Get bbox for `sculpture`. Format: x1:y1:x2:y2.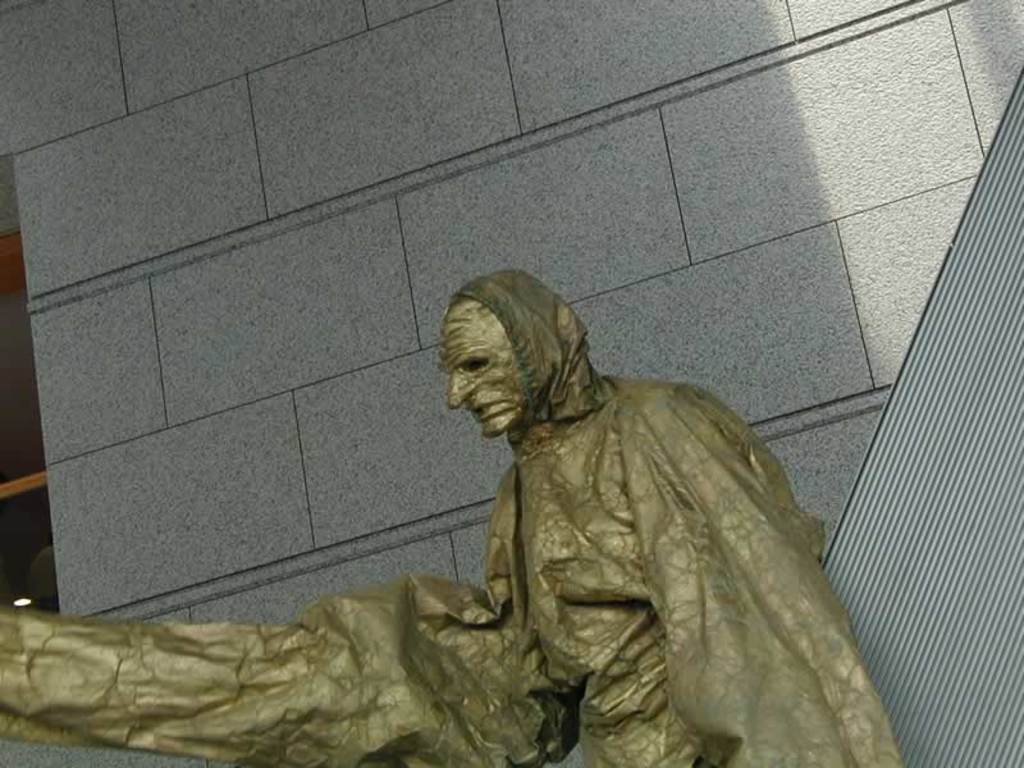
0:269:910:767.
